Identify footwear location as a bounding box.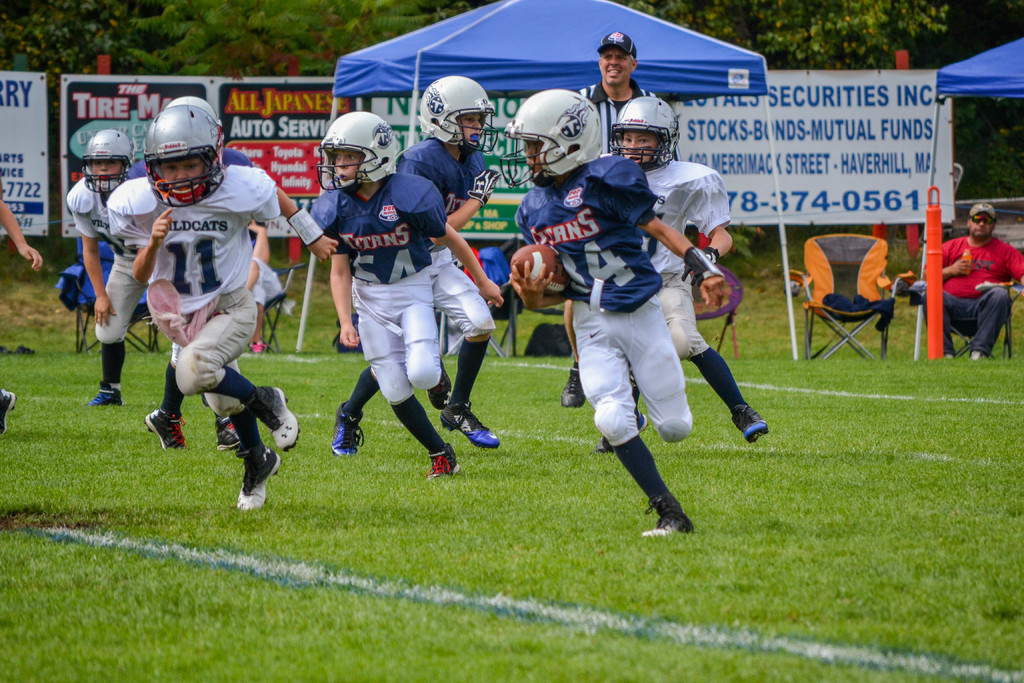
(640,496,699,539).
